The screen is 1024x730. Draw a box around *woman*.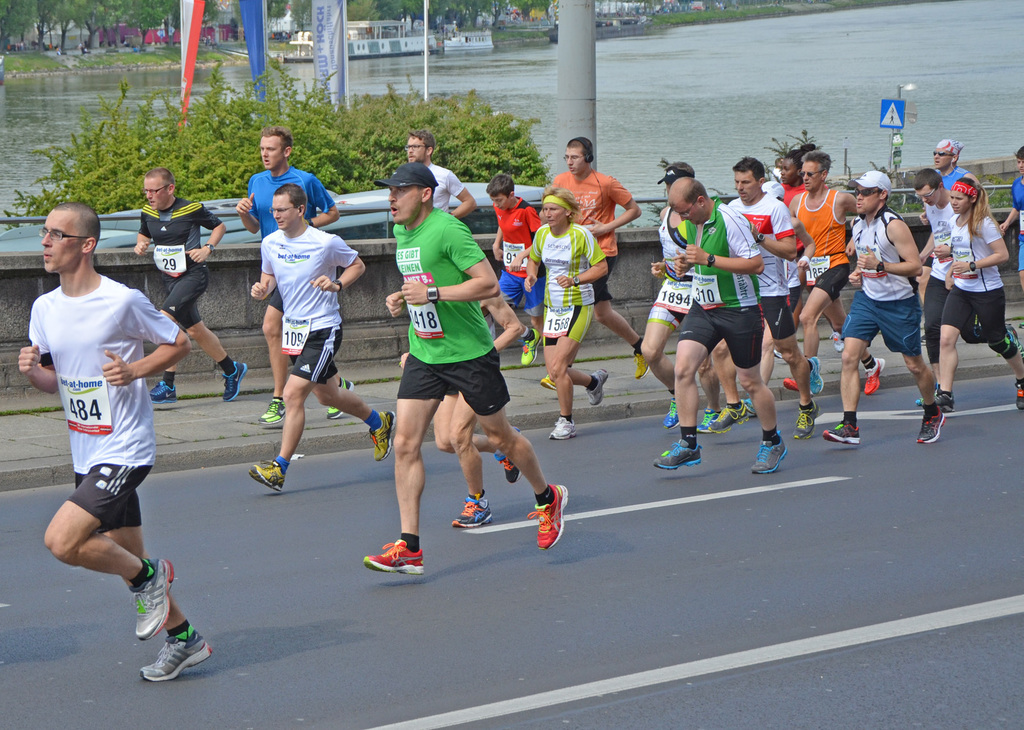
(left=524, top=184, right=610, bottom=438).
